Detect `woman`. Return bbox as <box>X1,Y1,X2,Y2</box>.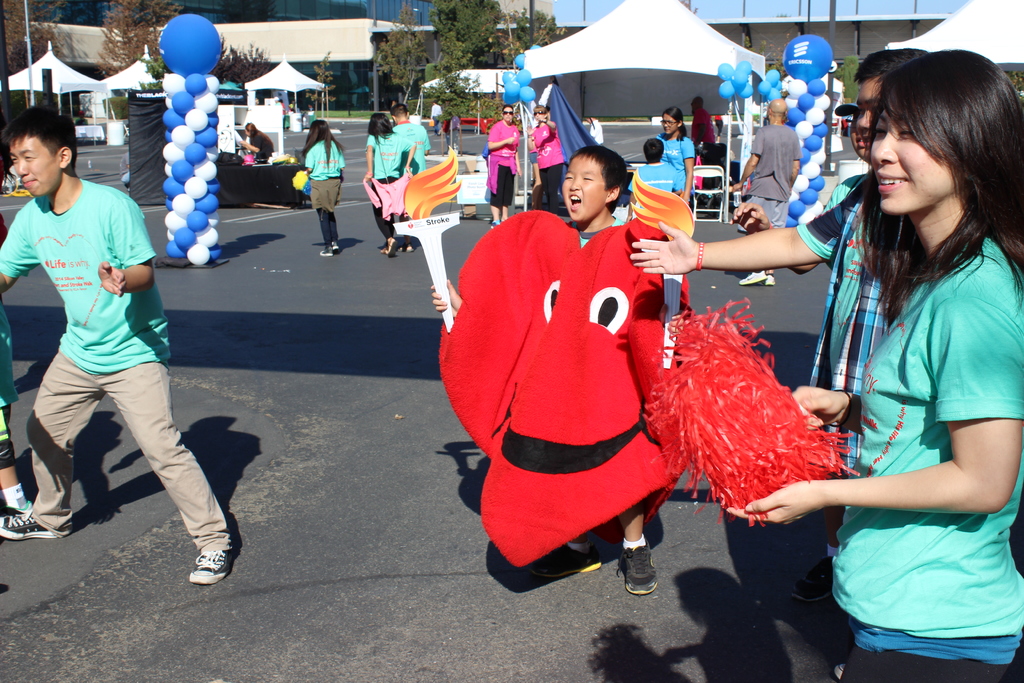
<box>653,104,698,210</box>.
